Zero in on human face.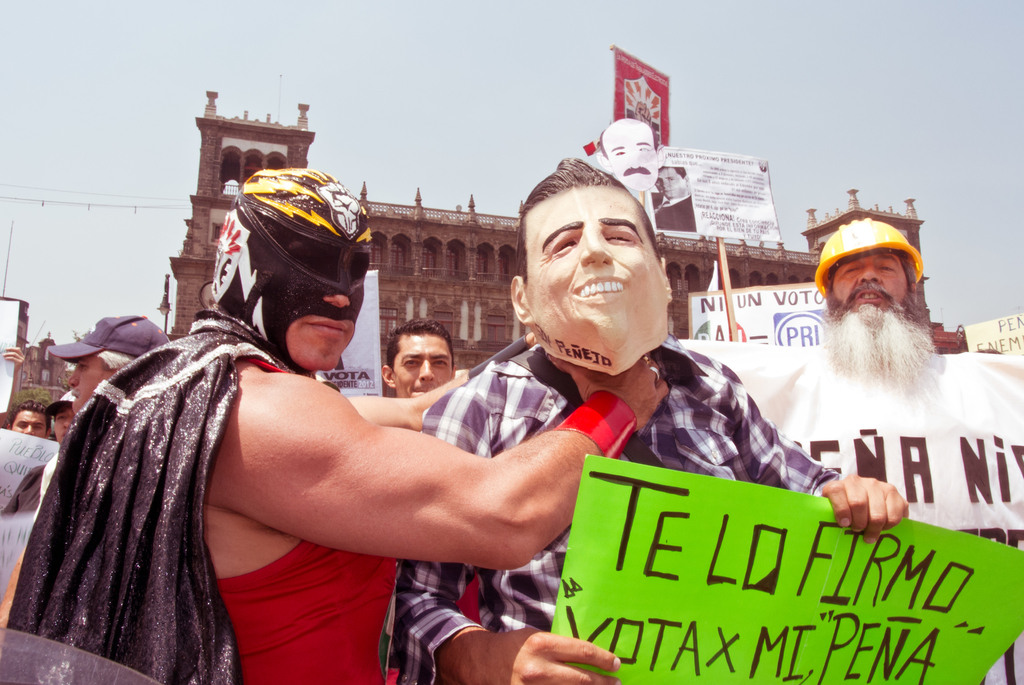
Zeroed in: x1=66, y1=356, x2=109, y2=407.
